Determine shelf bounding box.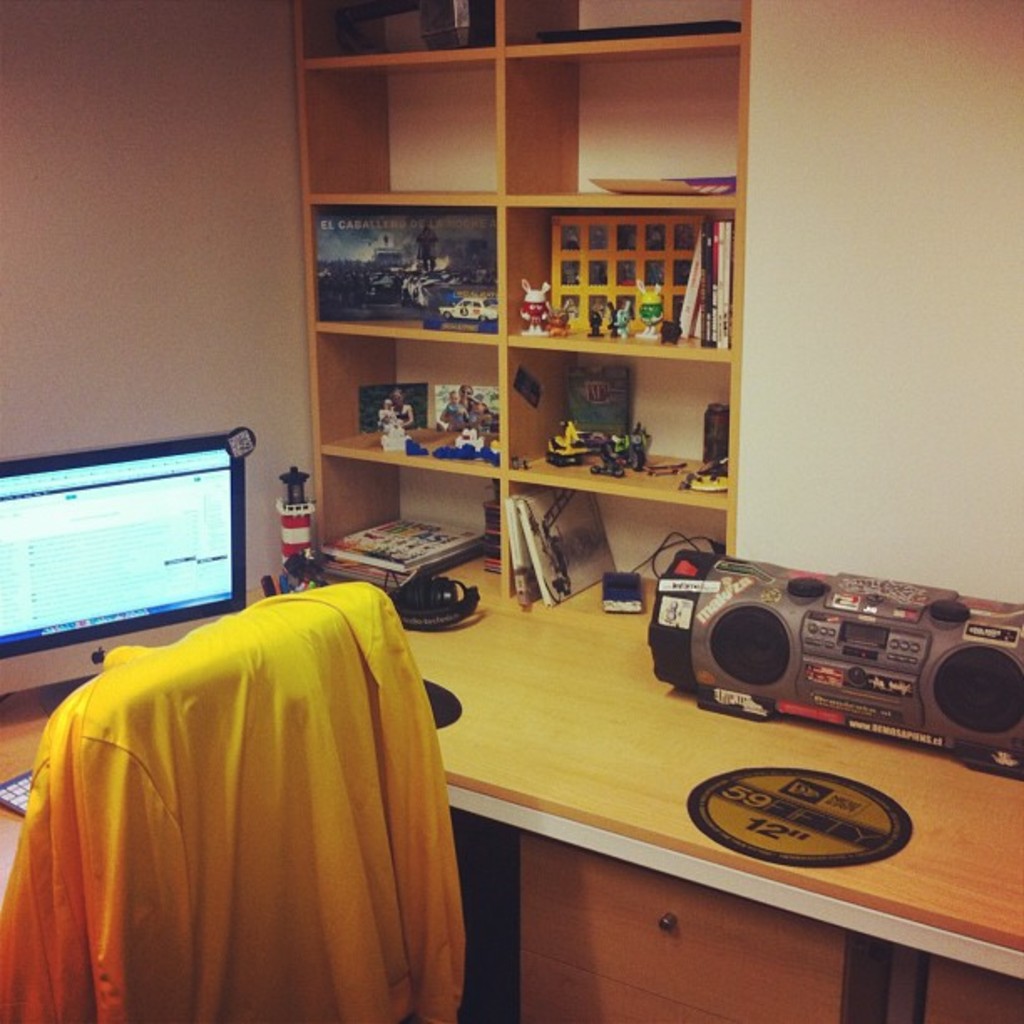
Determined: Rect(499, 474, 738, 602).
